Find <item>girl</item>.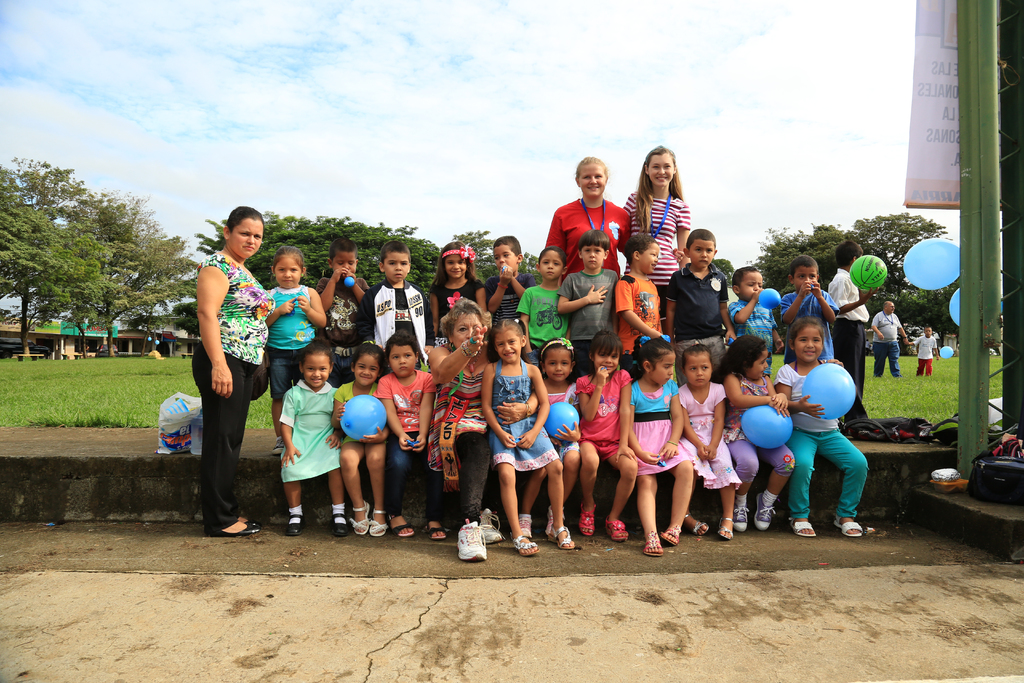
[left=621, top=144, right=690, bottom=315].
